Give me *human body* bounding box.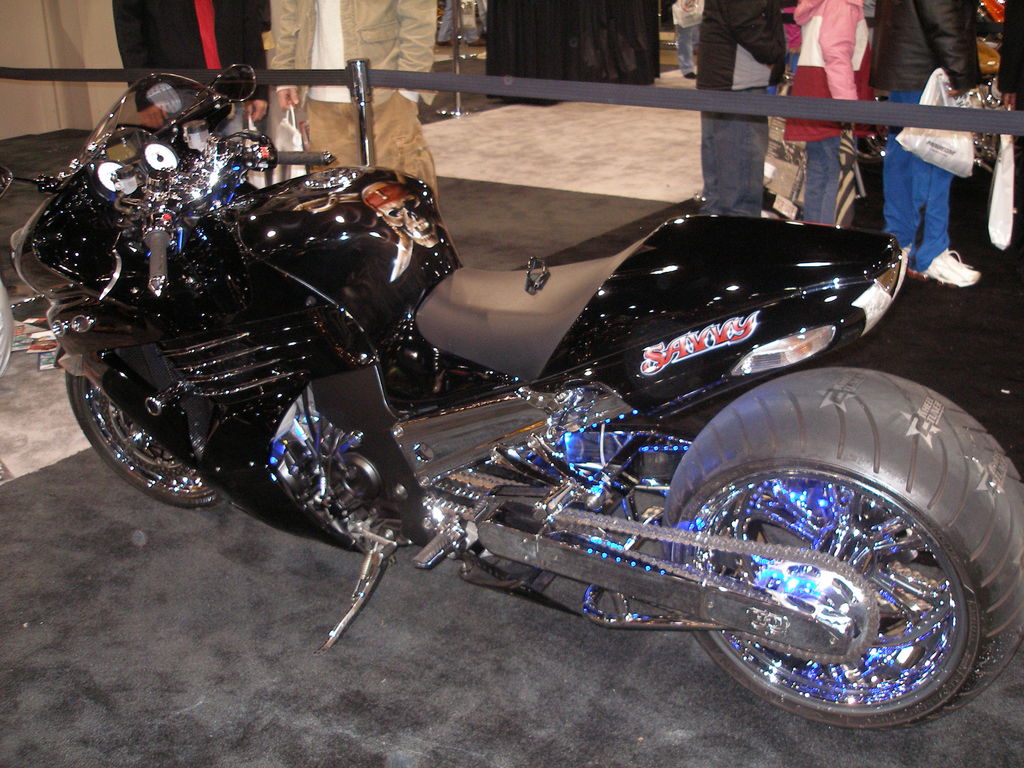
Rect(996, 0, 1023, 112).
